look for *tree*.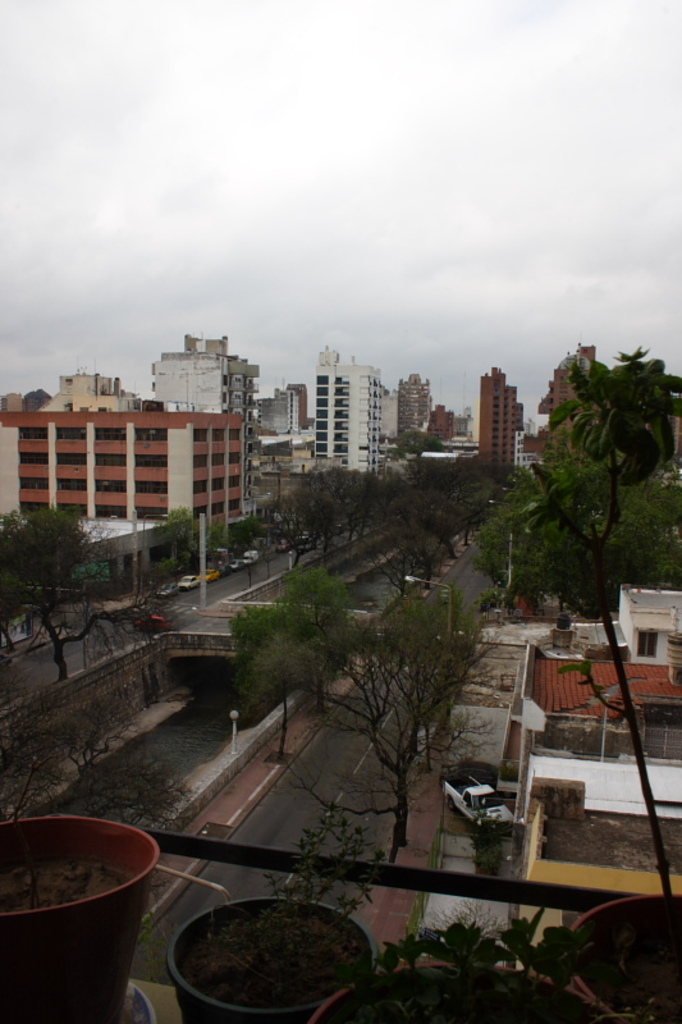
Found: <bbox>512, 324, 670, 603</bbox>.
